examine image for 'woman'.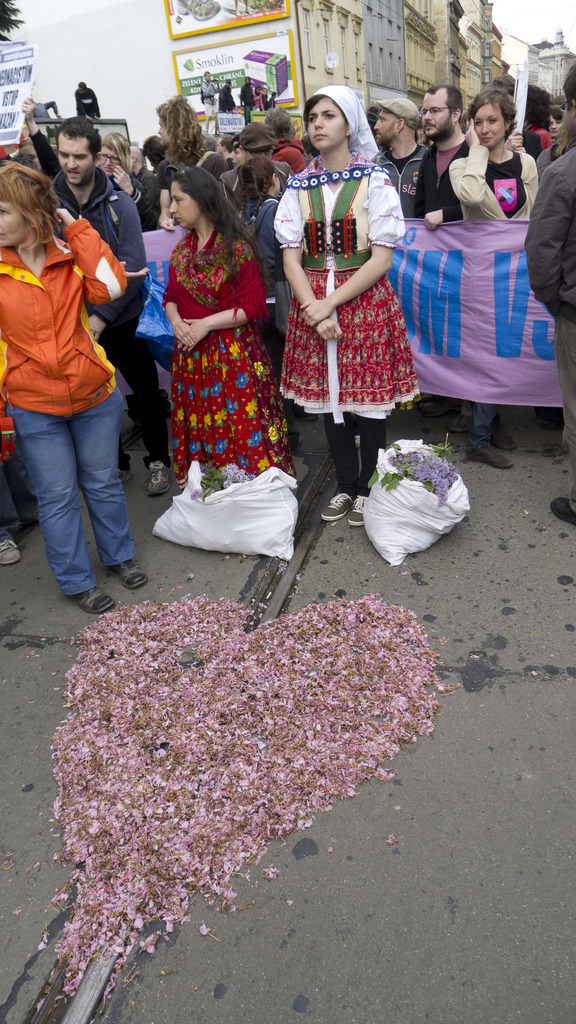
Examination result: box(0, 161, 152, 614).
